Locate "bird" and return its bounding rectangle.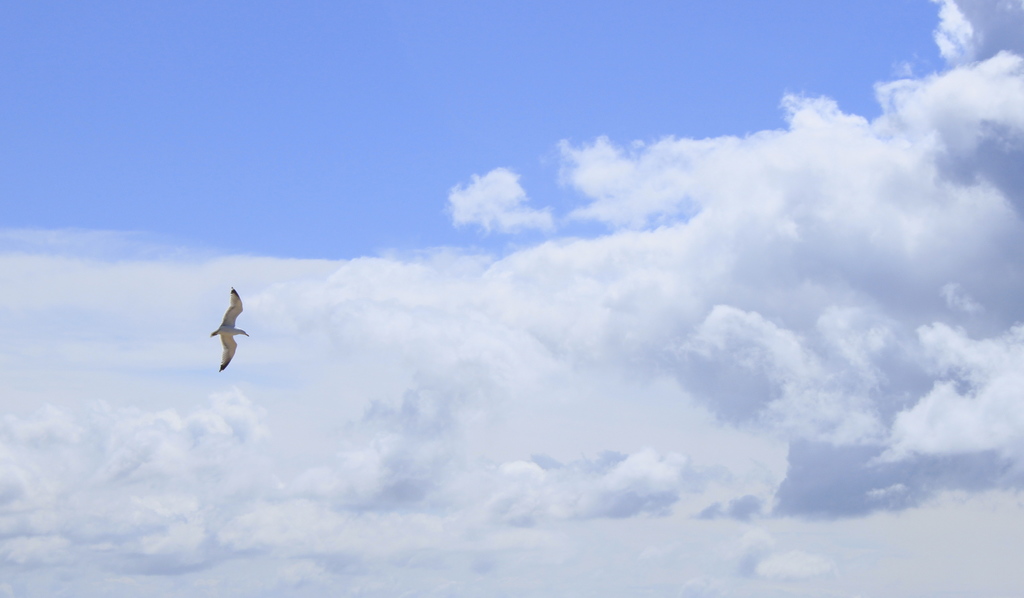
(201,301,250,370).
